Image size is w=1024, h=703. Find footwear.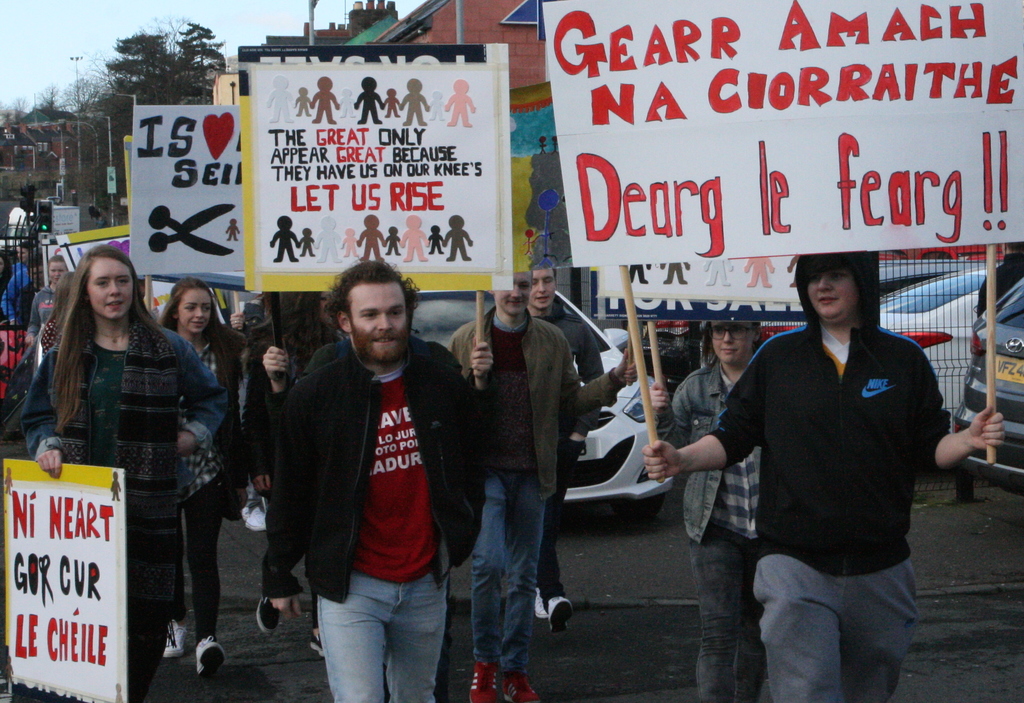
bbox=(468, 660, 495, 702).
